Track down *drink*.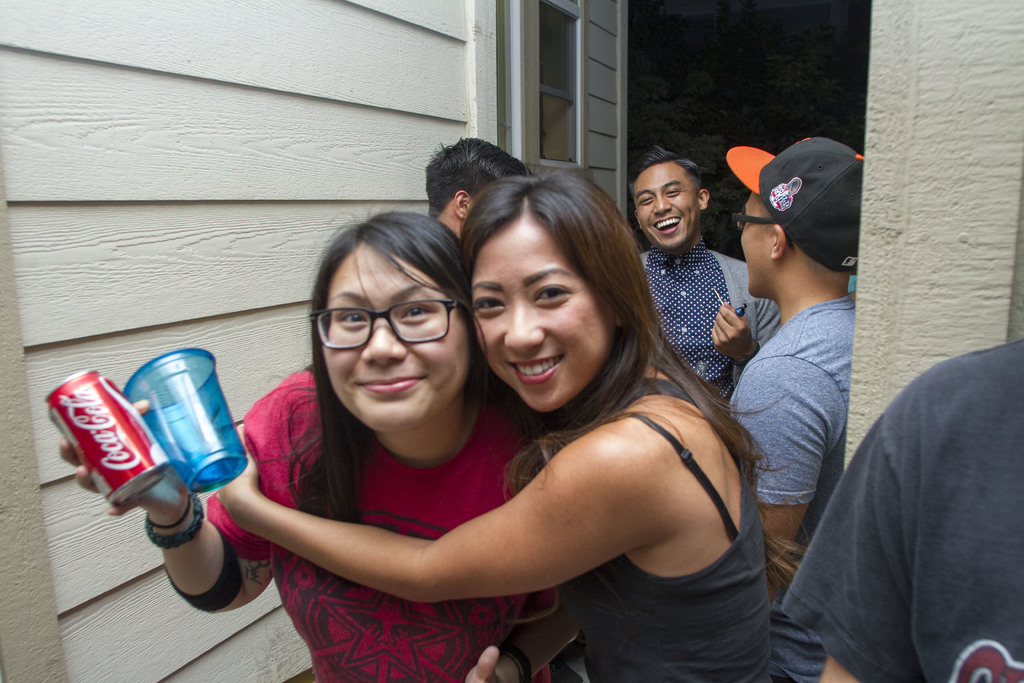
Tracked to select_region(46, 370, 173, 505).
